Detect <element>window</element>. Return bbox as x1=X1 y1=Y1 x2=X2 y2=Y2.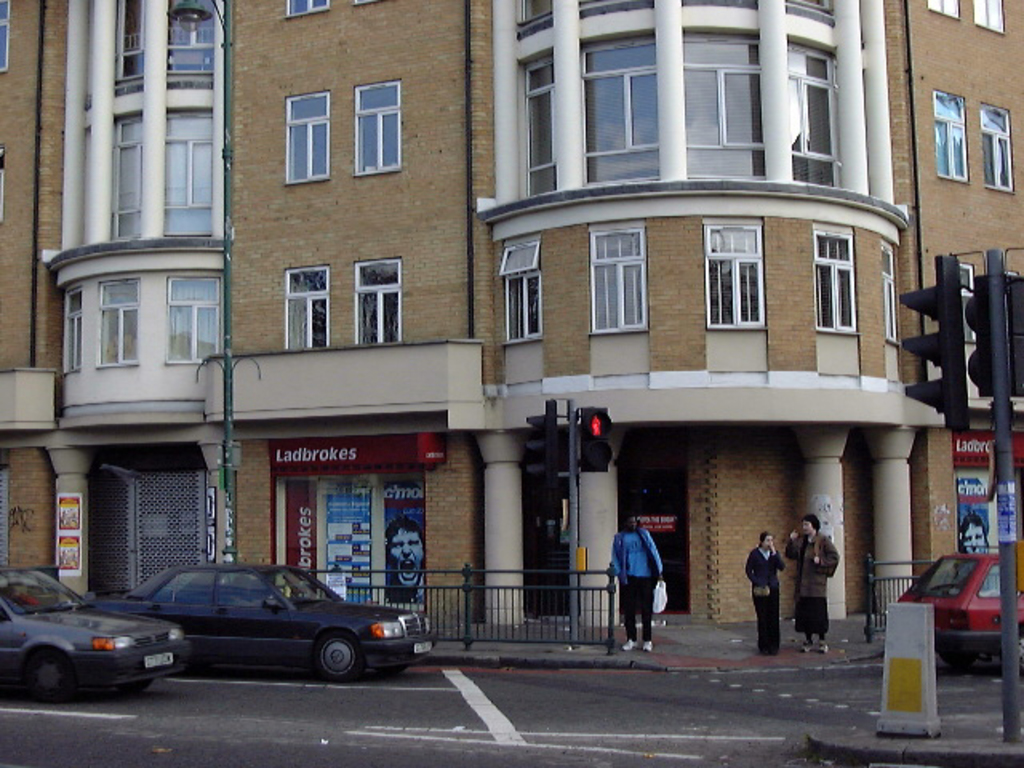
x1=160 y1=109 x2=213 y2=238.
